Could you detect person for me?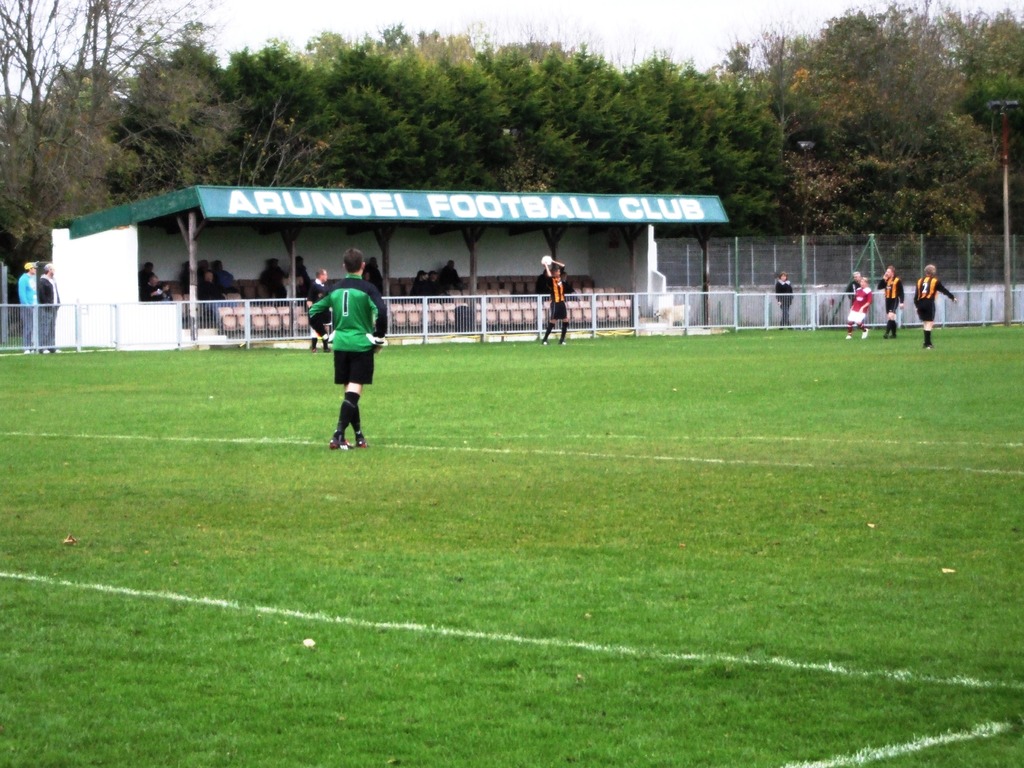
Detection result: (x1=844, y1=274, x2=872, y2=340).
